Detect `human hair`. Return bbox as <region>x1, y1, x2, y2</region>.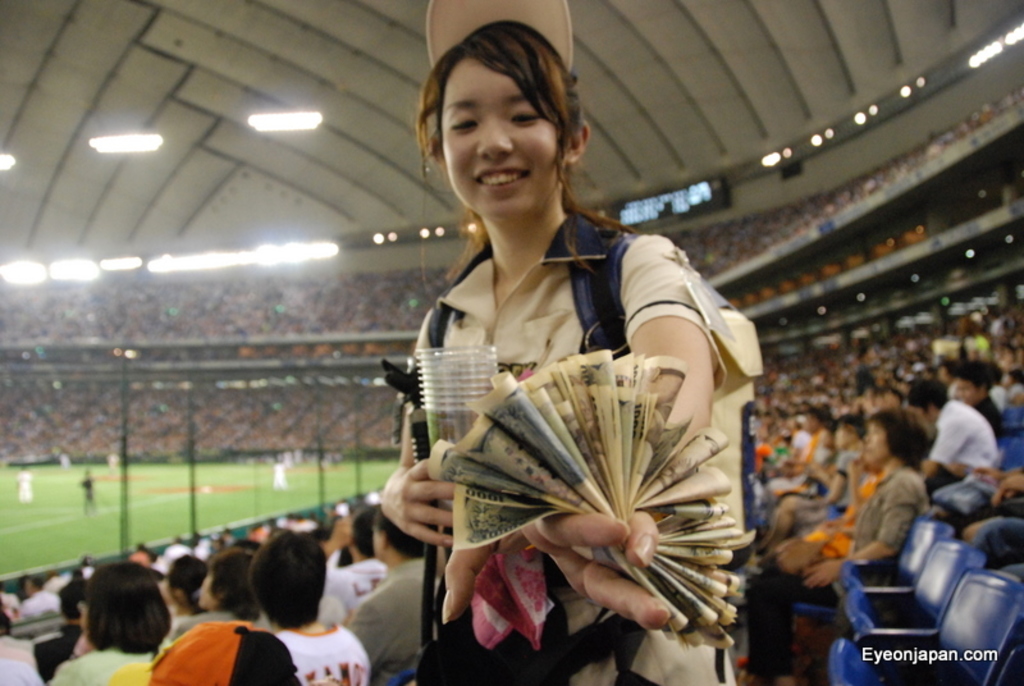
<region>209, 543, 257, 621</region>.
